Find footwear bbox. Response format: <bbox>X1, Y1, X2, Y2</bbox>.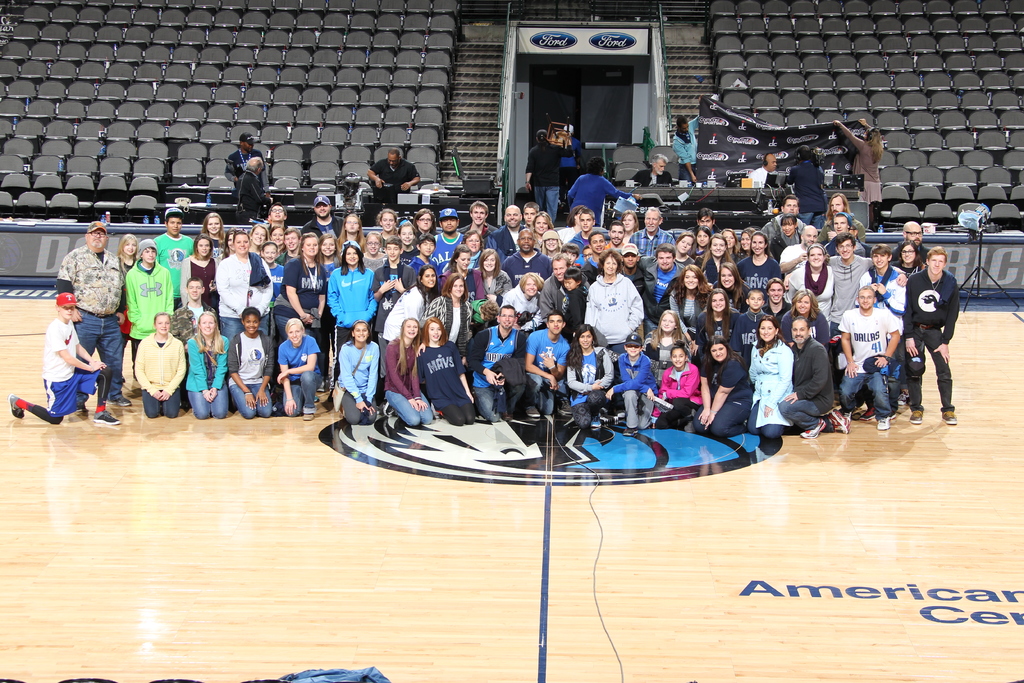
<bbox>526, 406, 541, 416</bbox>.
